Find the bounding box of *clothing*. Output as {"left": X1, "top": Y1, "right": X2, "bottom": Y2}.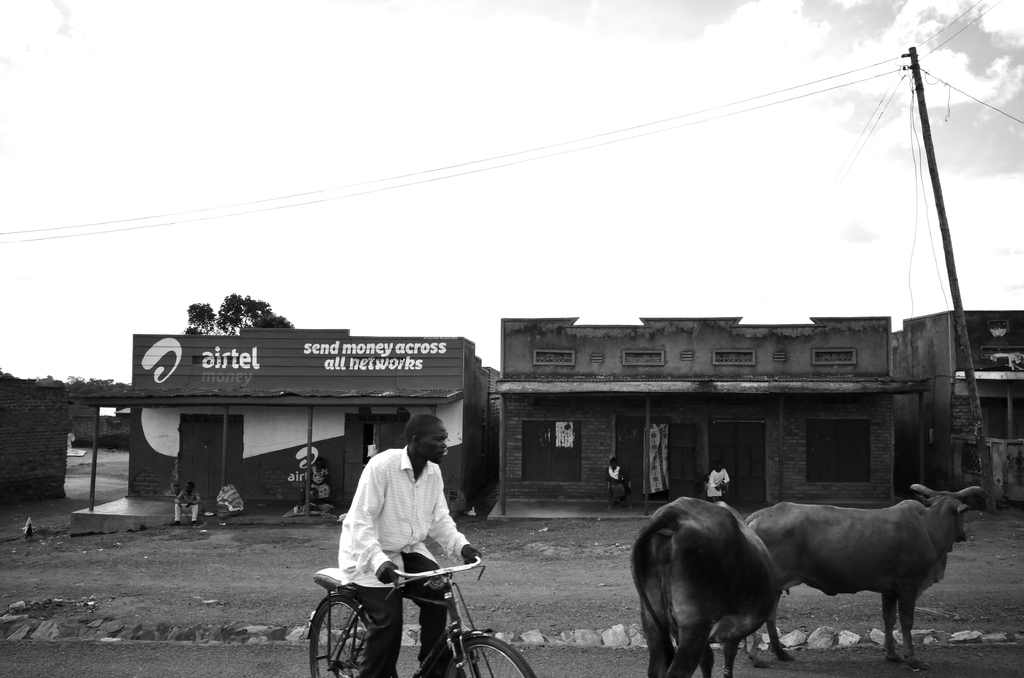
{"left": 330, "top": 439, "right": 477, "bottom": 633}.
